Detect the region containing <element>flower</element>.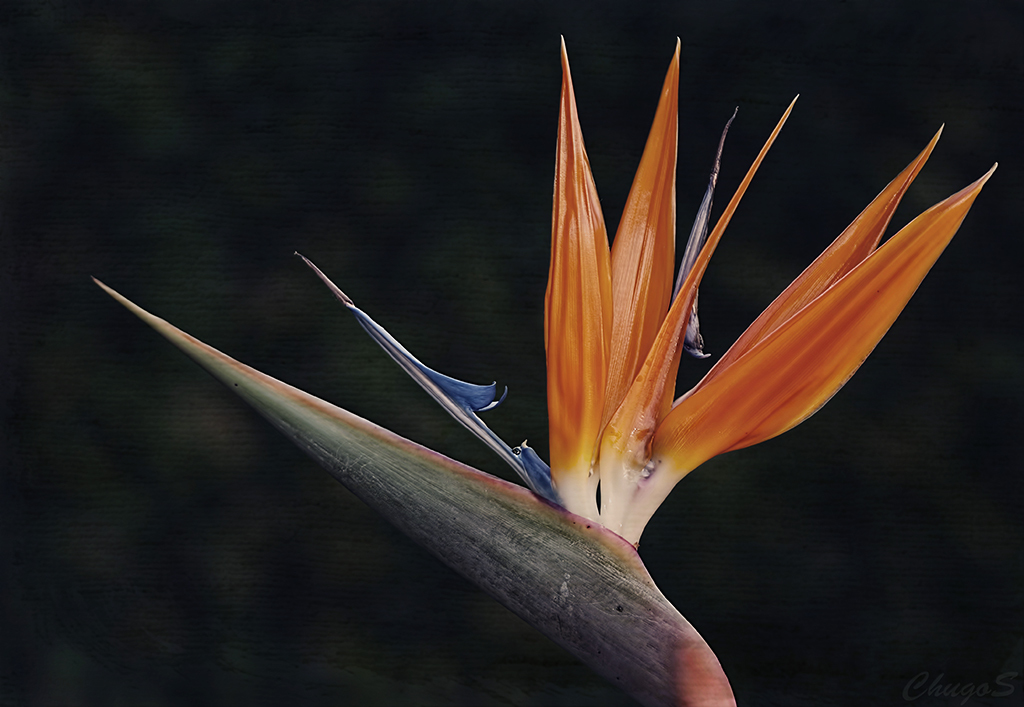
547,91,978,518.
